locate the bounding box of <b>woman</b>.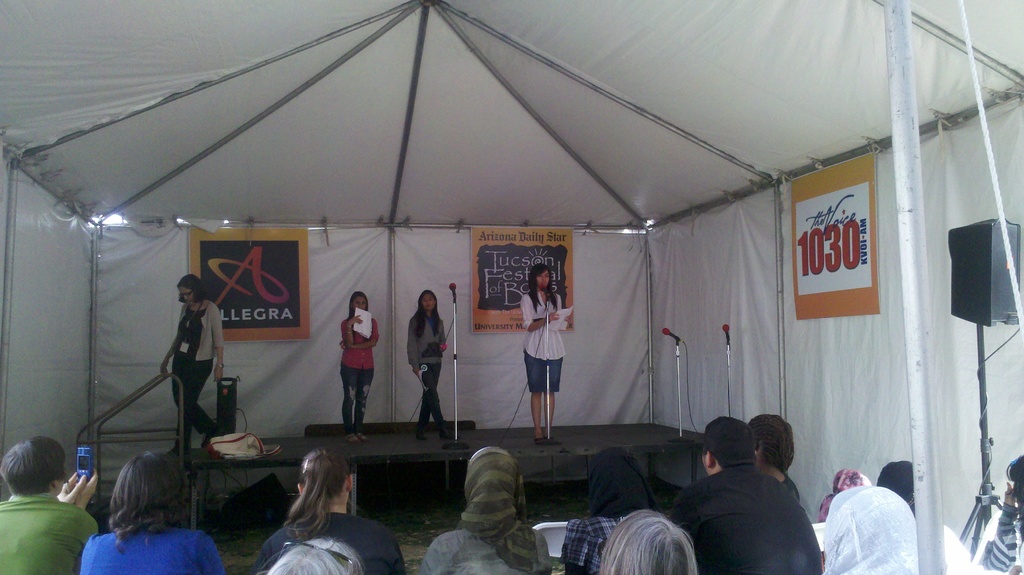
Bounding box: (252,446,404,574).
